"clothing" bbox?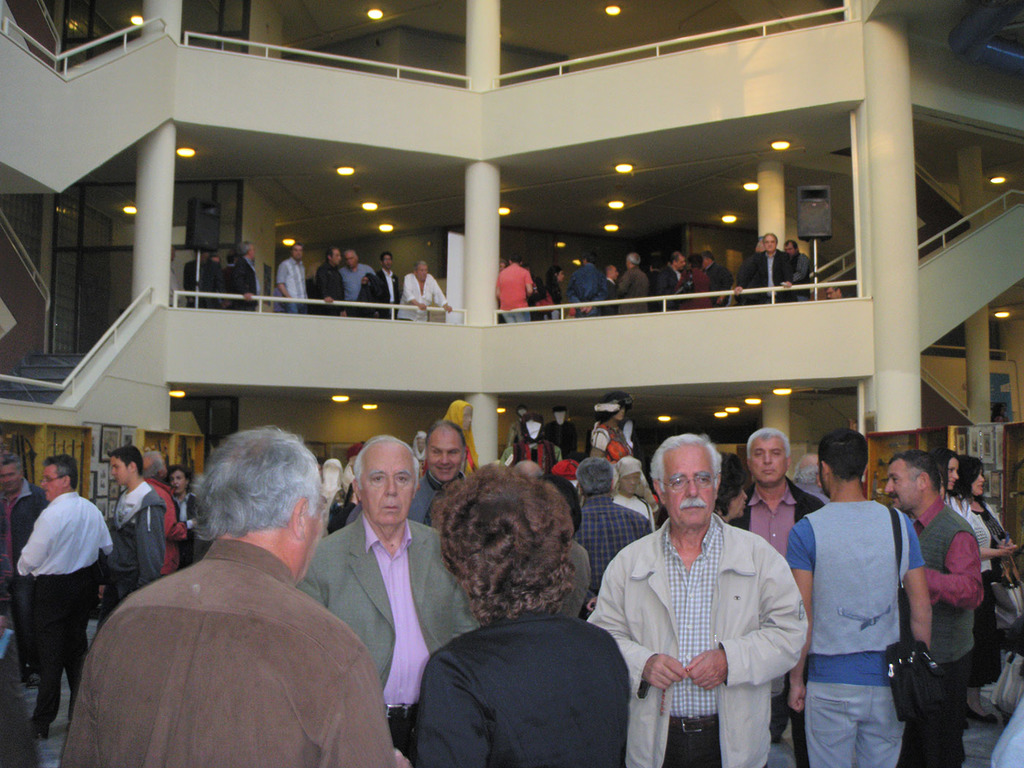
497, 265, 533, 320
